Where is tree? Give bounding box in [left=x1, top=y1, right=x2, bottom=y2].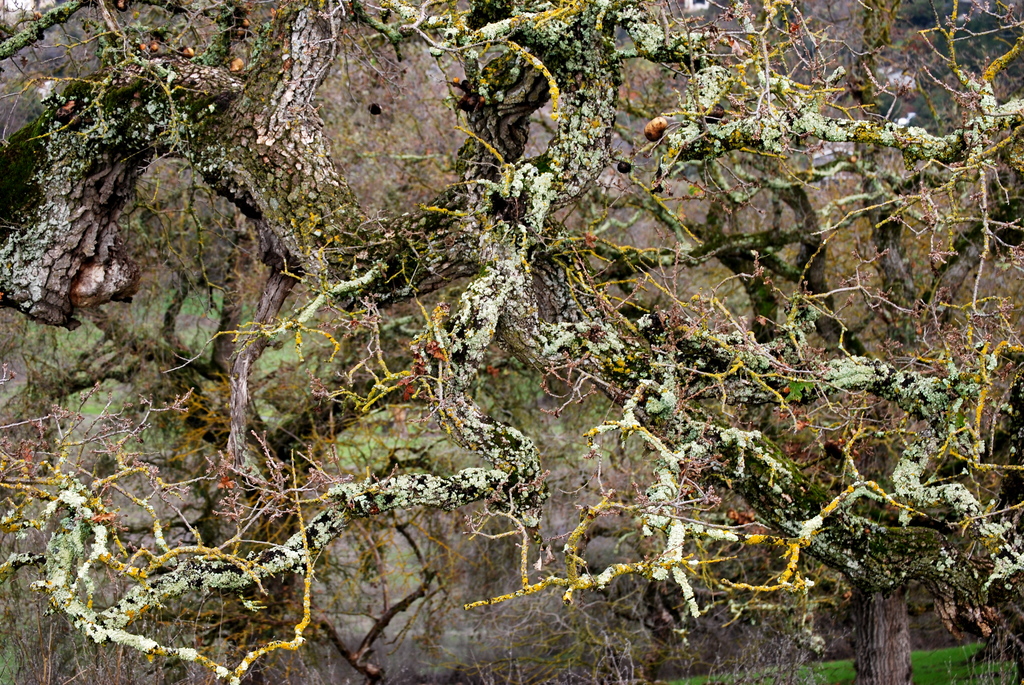
[left=0, top=0, right=1023, bottom=684].
